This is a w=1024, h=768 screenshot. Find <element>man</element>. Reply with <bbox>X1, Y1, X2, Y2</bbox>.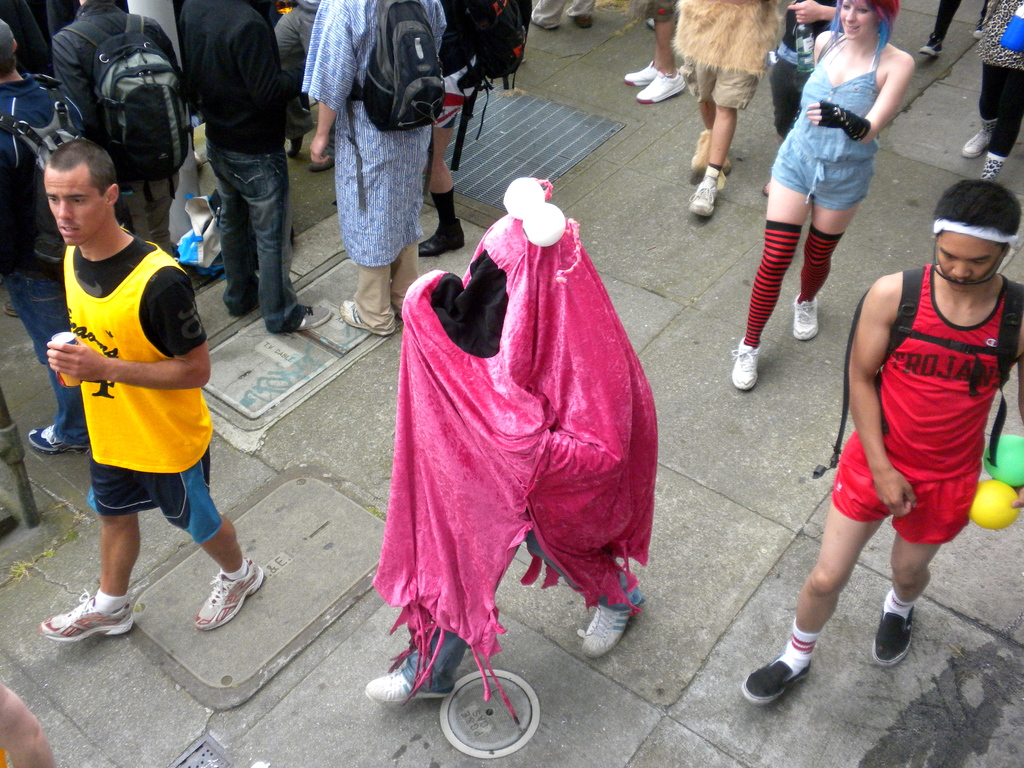
<bbox>623, 0, 689, 102</bbox>.
